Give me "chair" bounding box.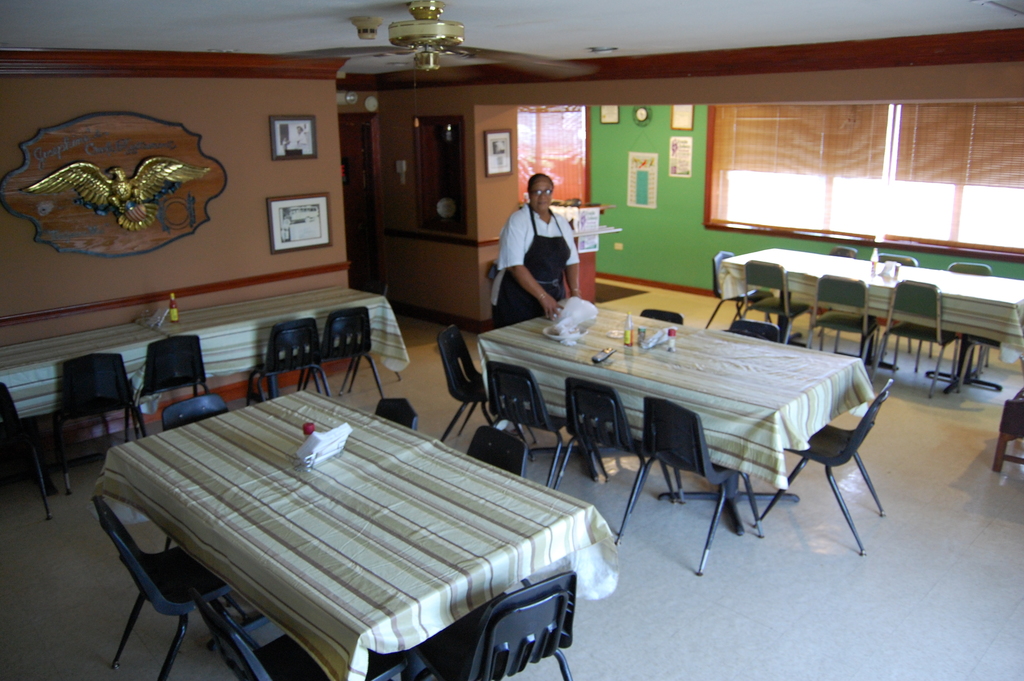
select_region(830, 247, 859, 258).
